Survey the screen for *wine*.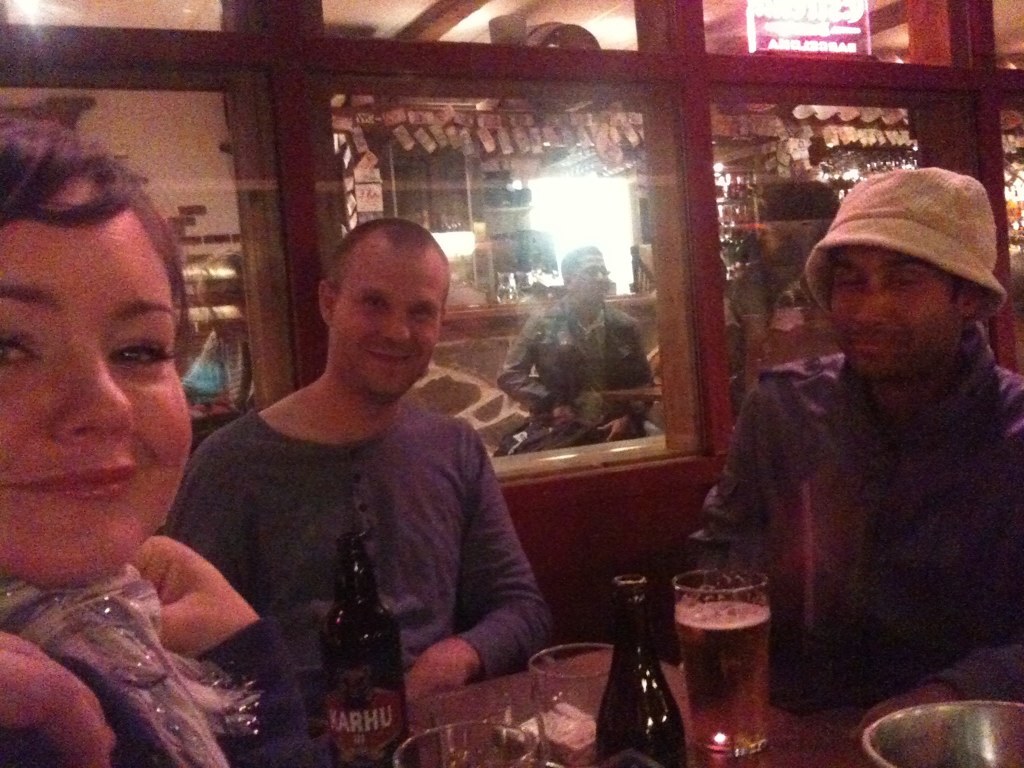
Survey found: BBox(314, 525, 427, 767).
